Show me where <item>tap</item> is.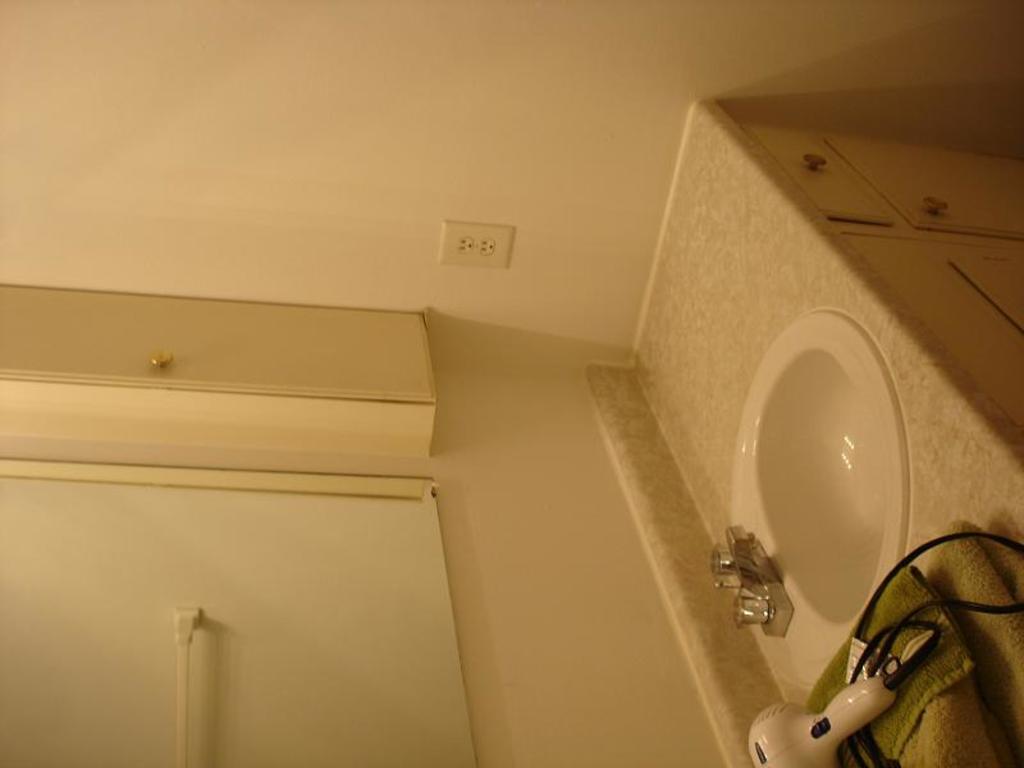
<item>tap</item> is at 707, 544, 818, 644.
